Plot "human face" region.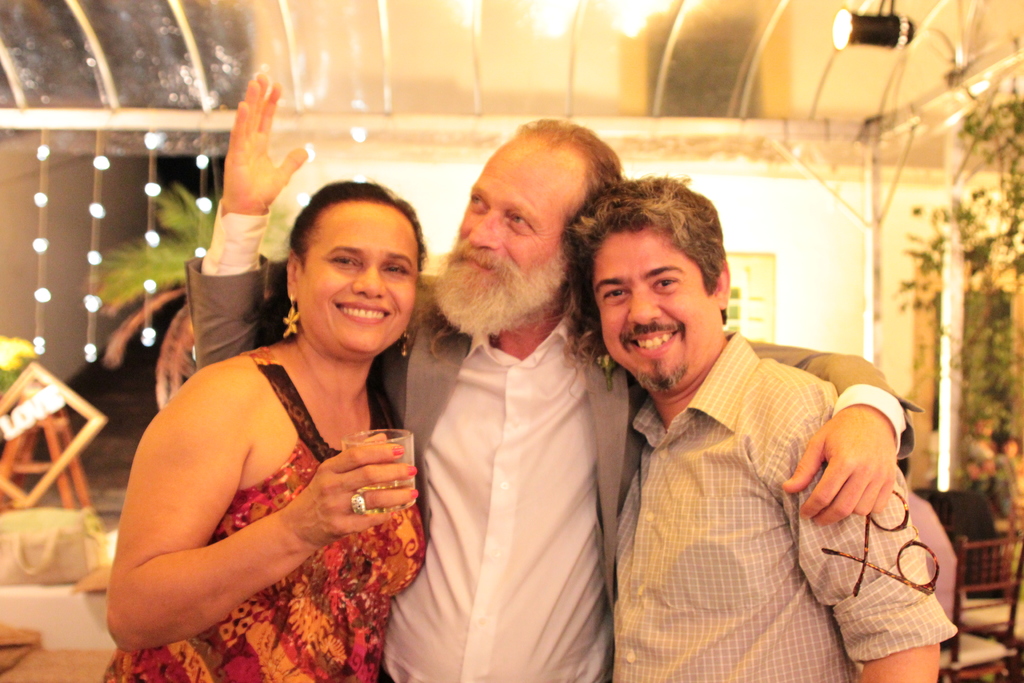
Plotted at region(602, 234, 705, 383).
